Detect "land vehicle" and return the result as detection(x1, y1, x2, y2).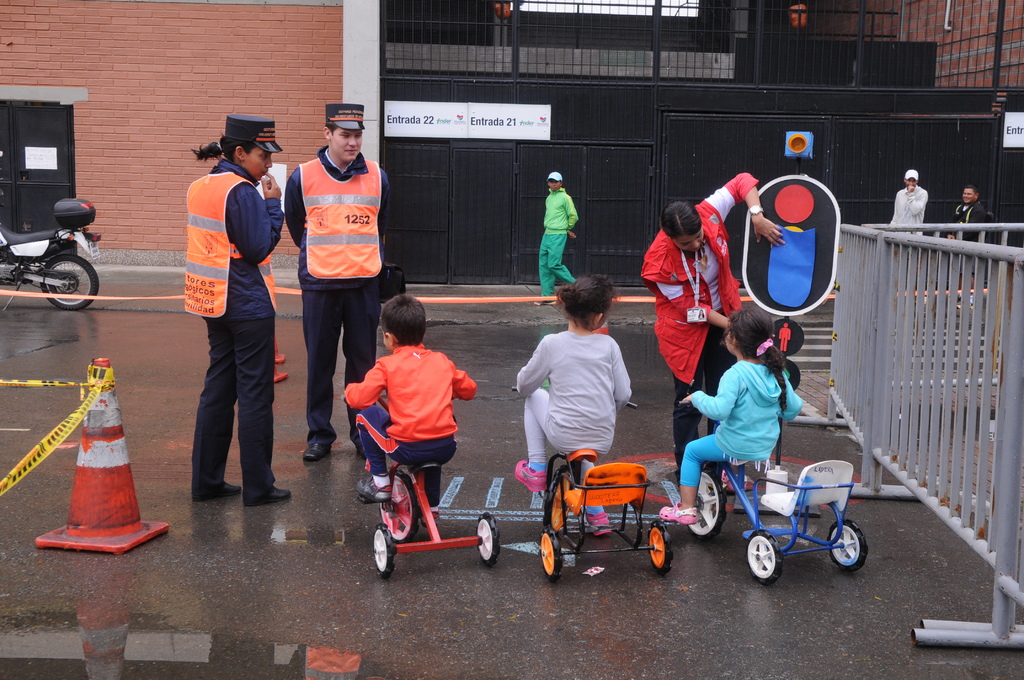
detection(511, 382, 676, 579).
